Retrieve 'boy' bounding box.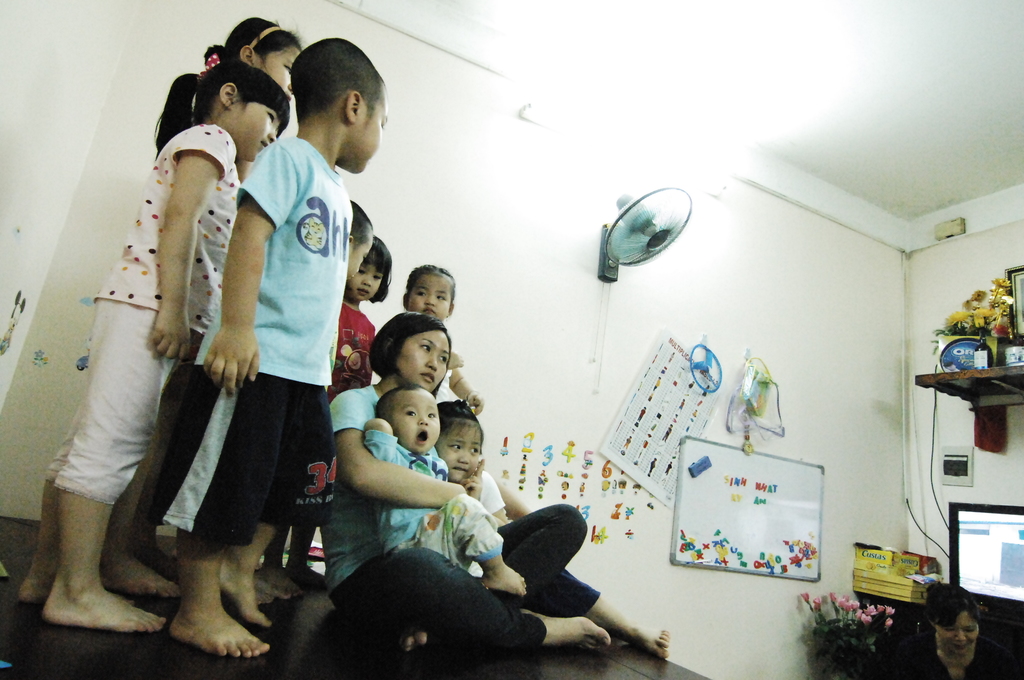
Bounding box: [left=349, top=198, right=375, bottom=286].
